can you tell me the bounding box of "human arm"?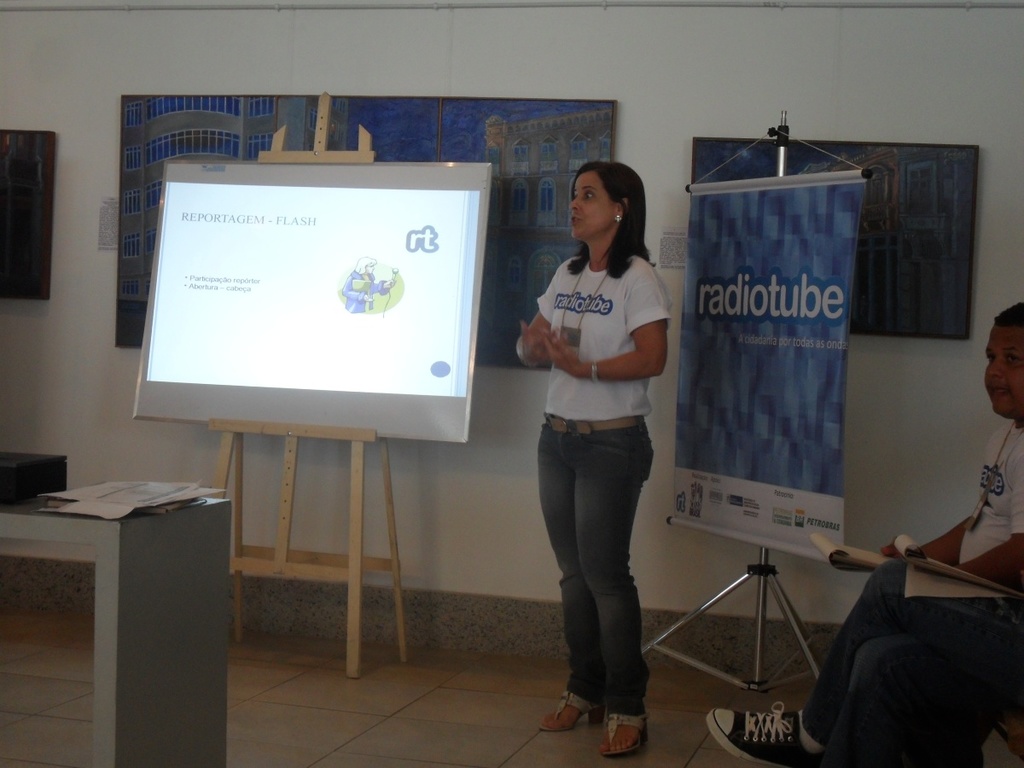
542/267/672/389.
